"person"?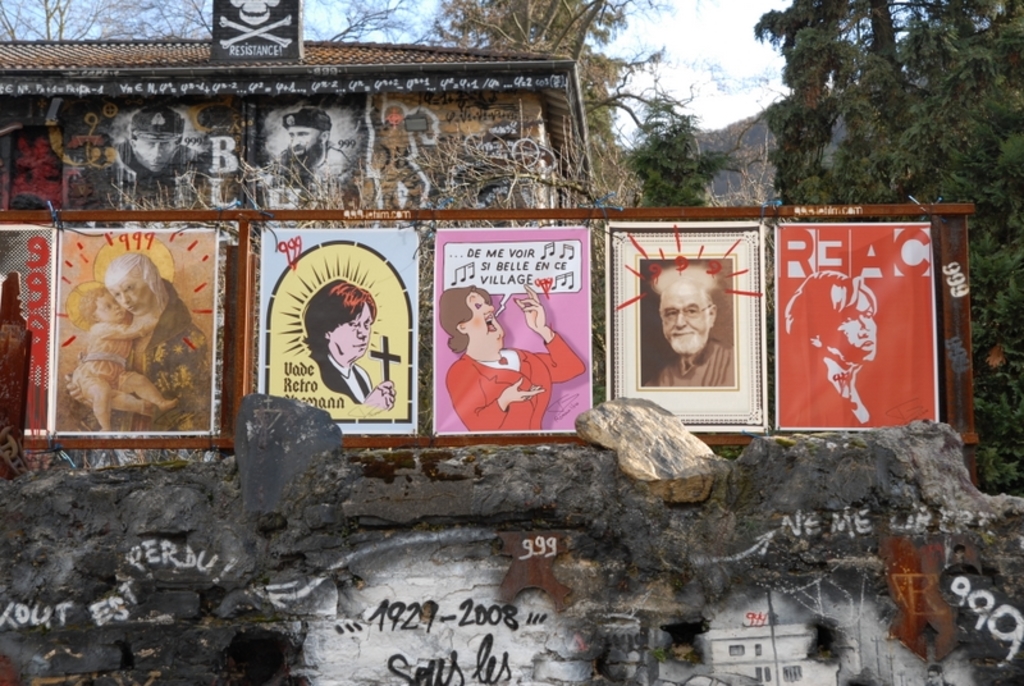
l=783, t=269, r=877, b=430
